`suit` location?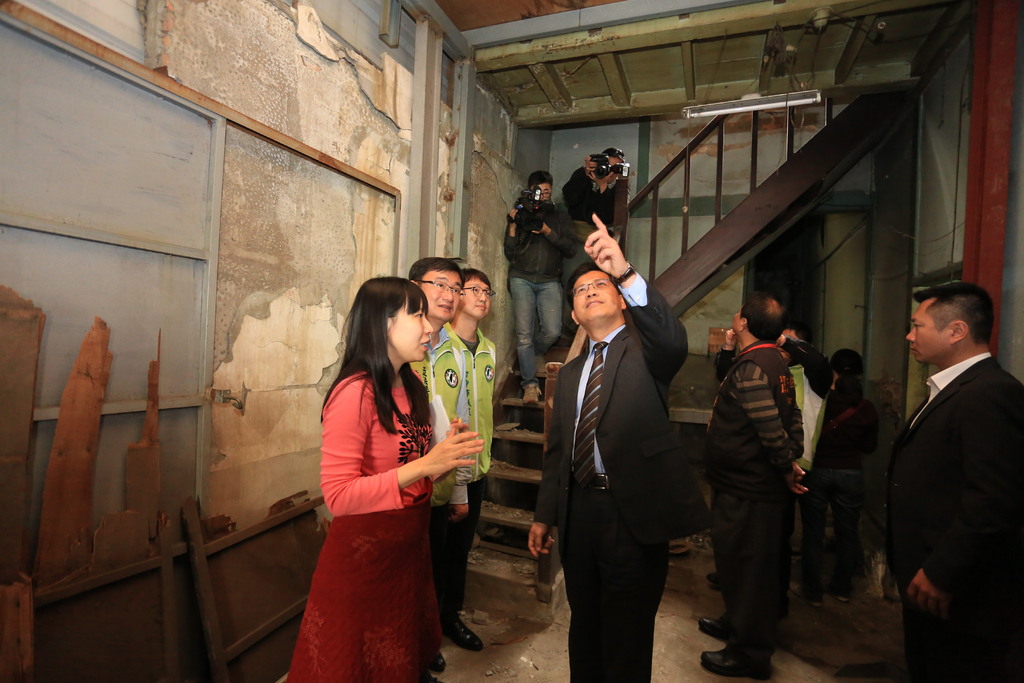
(left=879, top=353, right=1023, bottom=682)
